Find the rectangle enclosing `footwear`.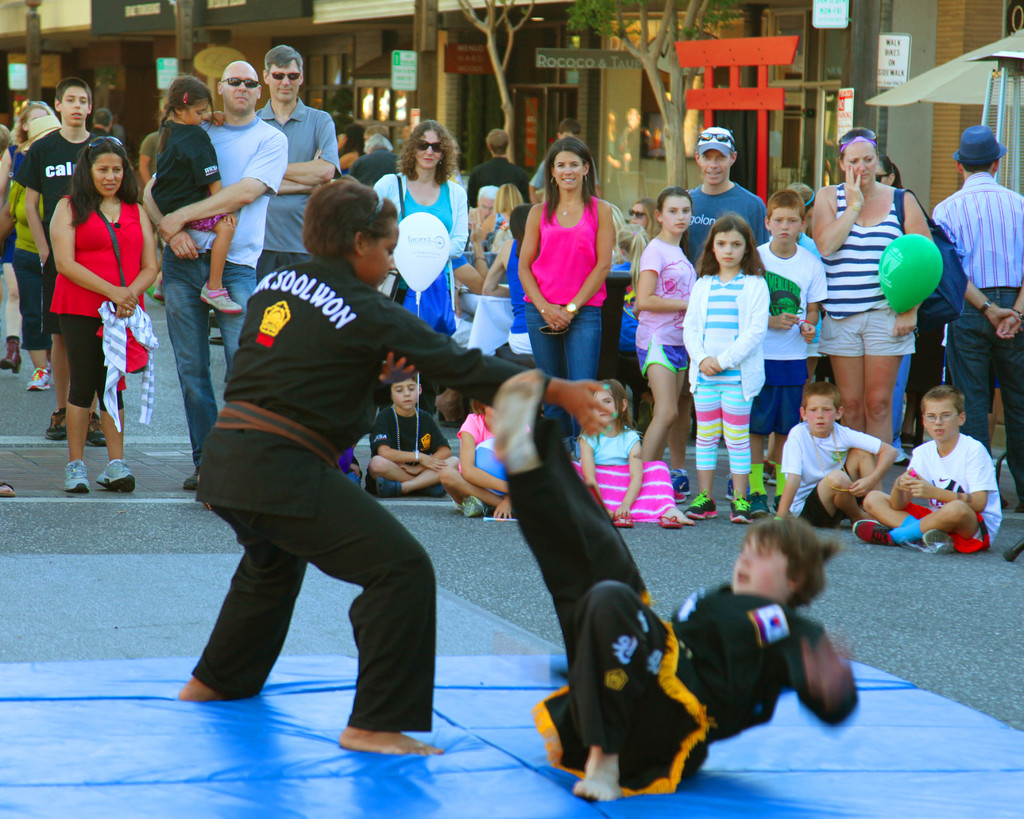
[x1=0, y1=481, x2=13, y2=500].
